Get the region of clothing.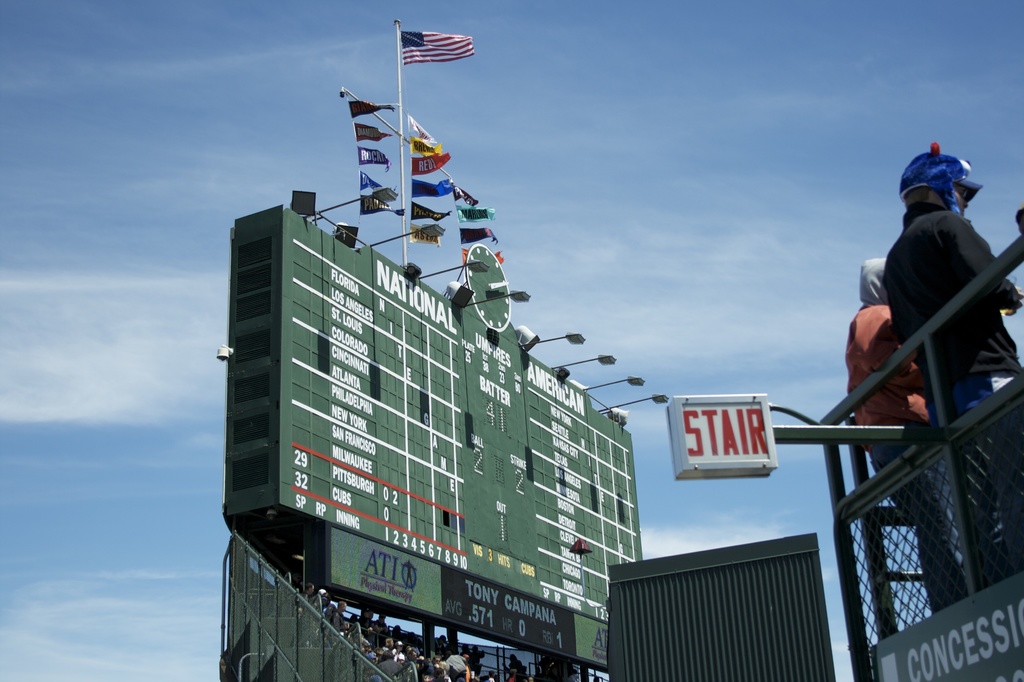
876:199:1023:581.
